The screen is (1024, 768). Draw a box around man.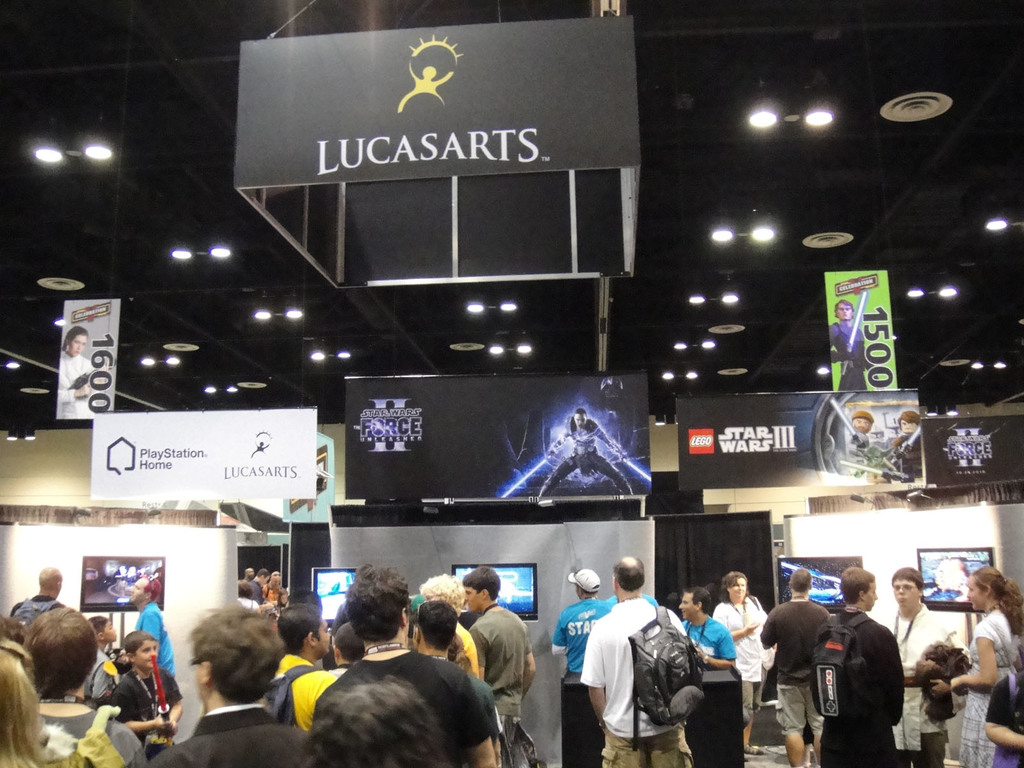
x1=147 y1=604 x2=319 y2=767.
